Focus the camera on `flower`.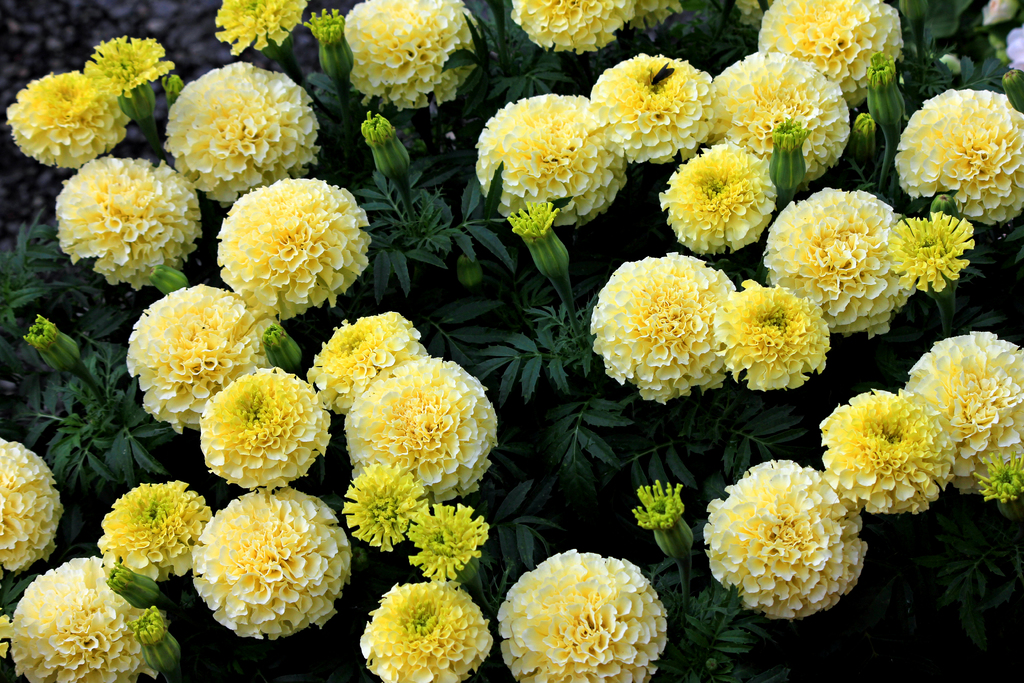
Focus region: 340/457/427/549.
